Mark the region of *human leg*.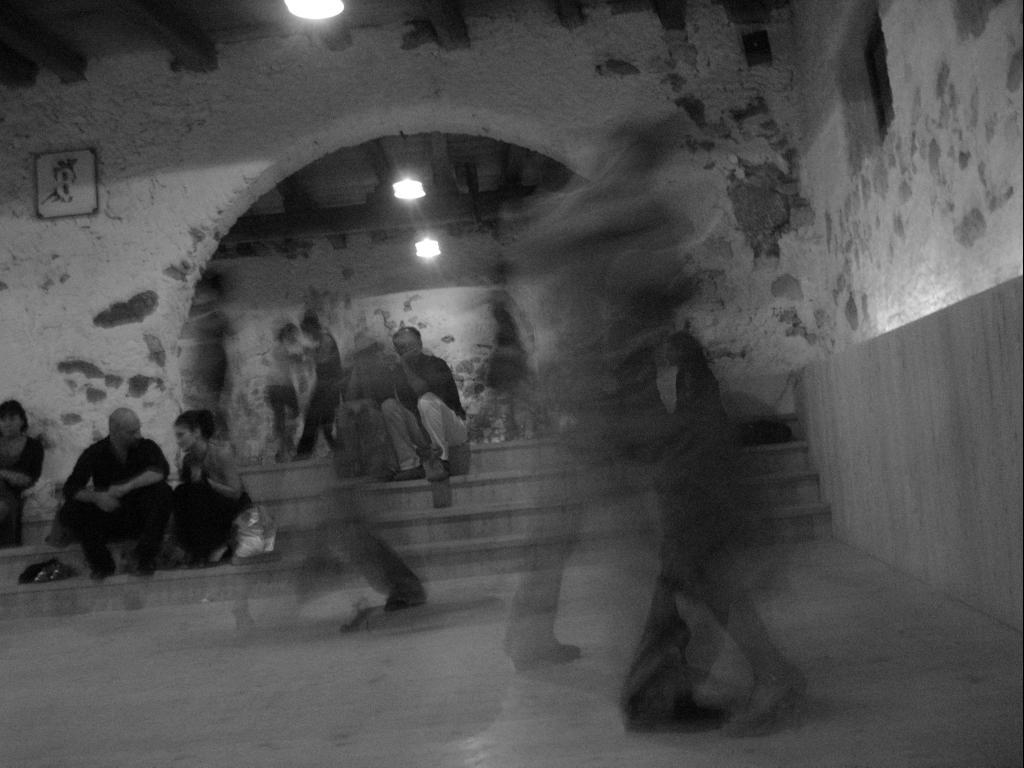
Region: bbox(175, 484, 253, 566).
